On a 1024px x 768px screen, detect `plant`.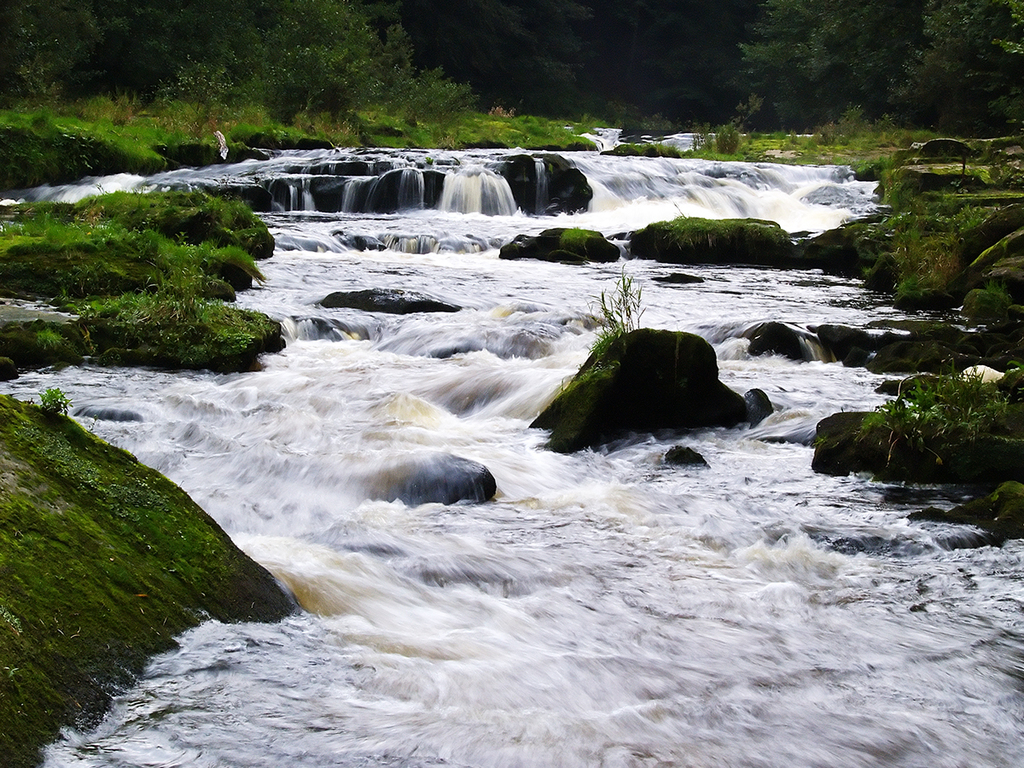
box(555, 260, 637, 410).
